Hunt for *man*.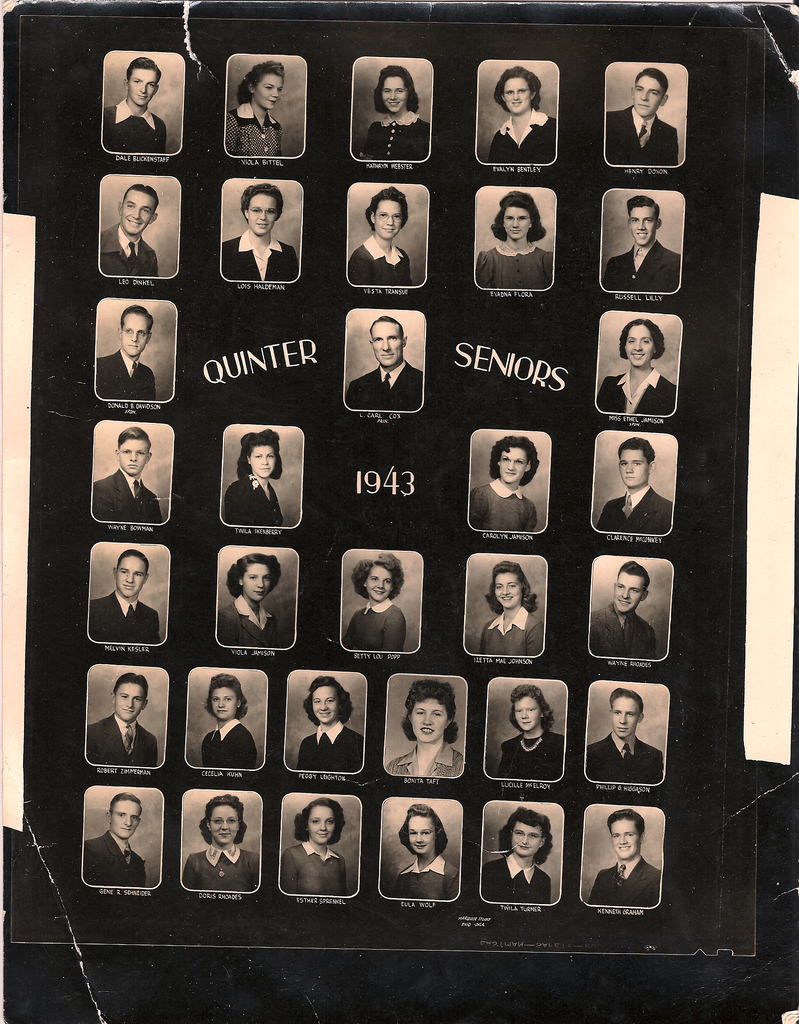
Hunted down at rect(106, 58, 165, 153).
